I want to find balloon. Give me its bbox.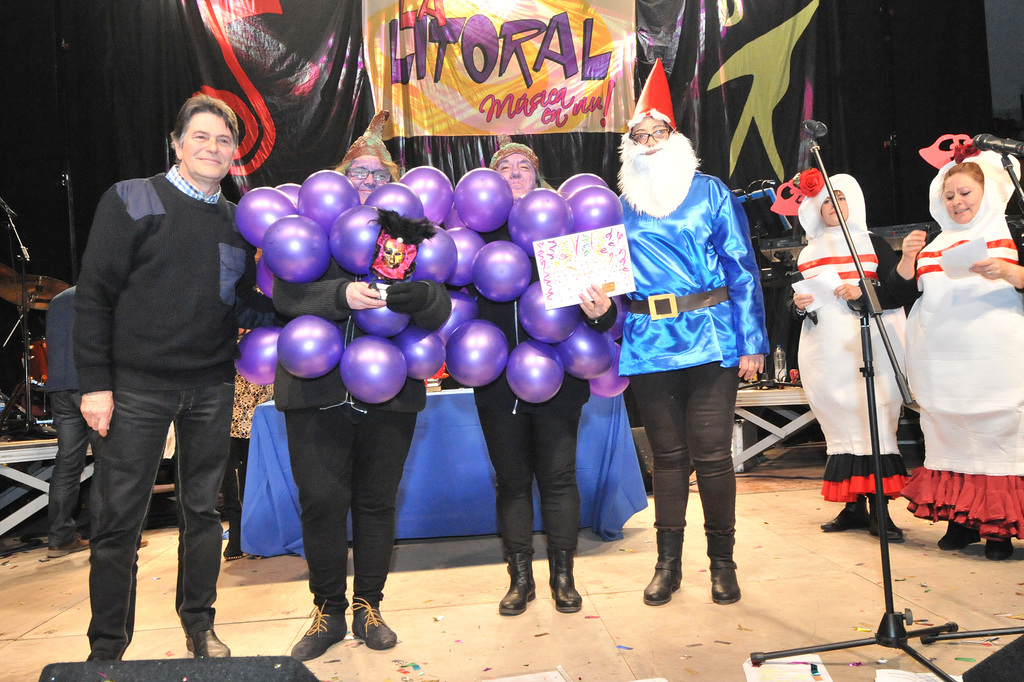
<box>412,219,460,286</box>.
